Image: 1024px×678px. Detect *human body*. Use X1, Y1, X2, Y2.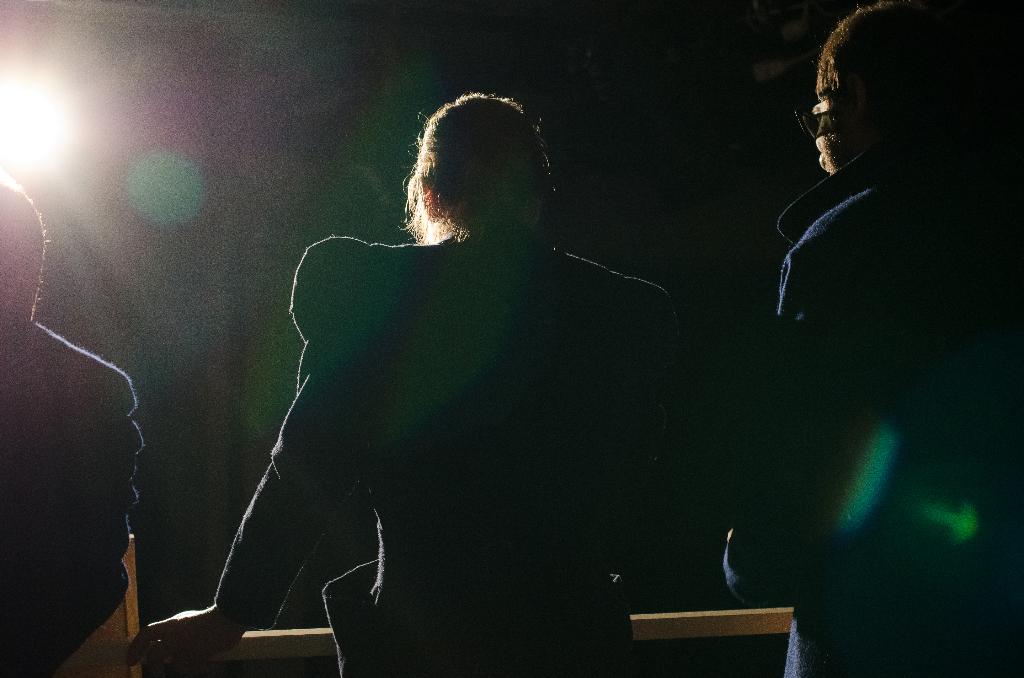
717, 138, 1023, 677.
